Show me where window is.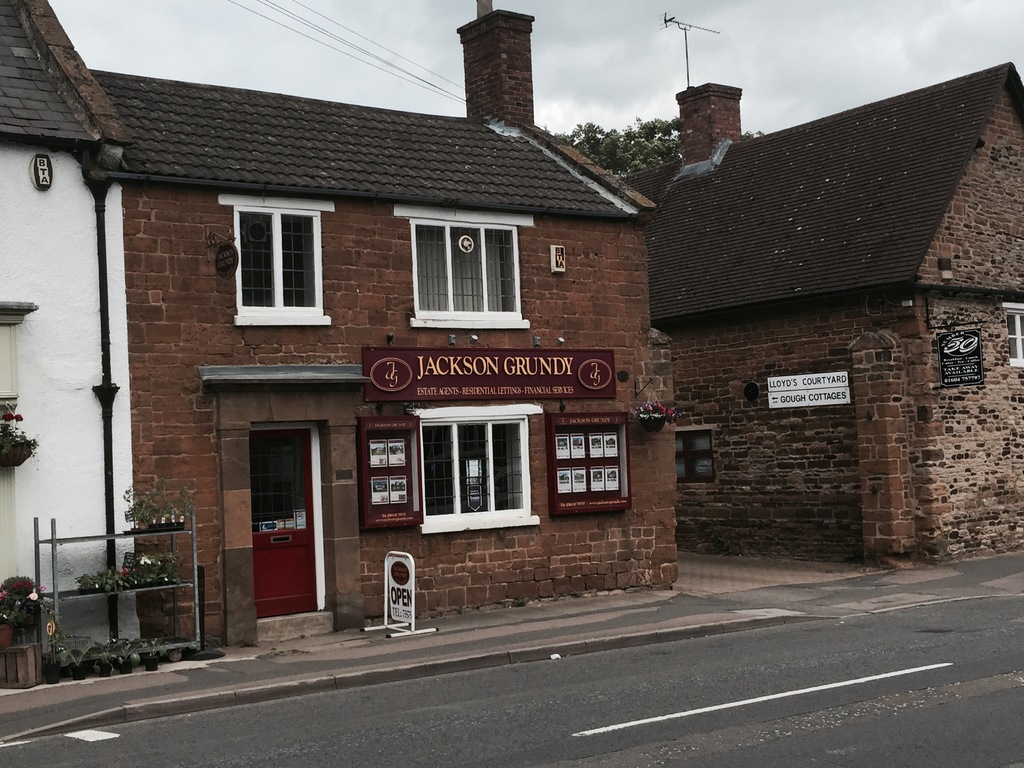
window is at (412,220,527,323).
